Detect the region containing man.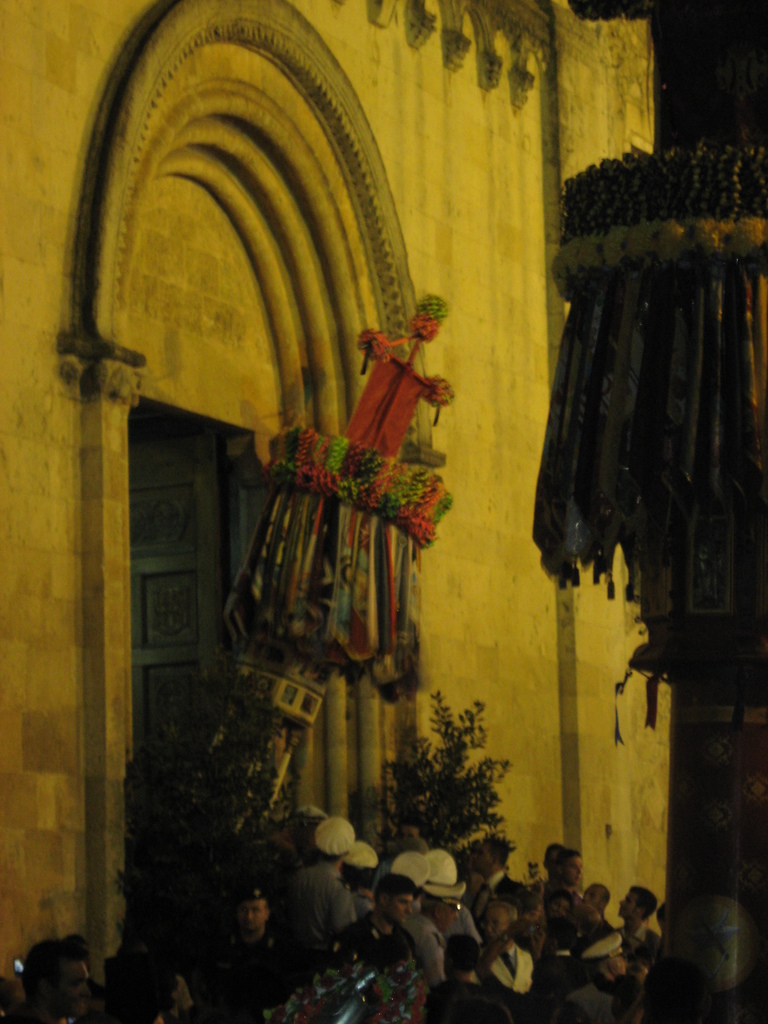
pyautogui.locateOnScreen(22, 937, 93, 1023).
